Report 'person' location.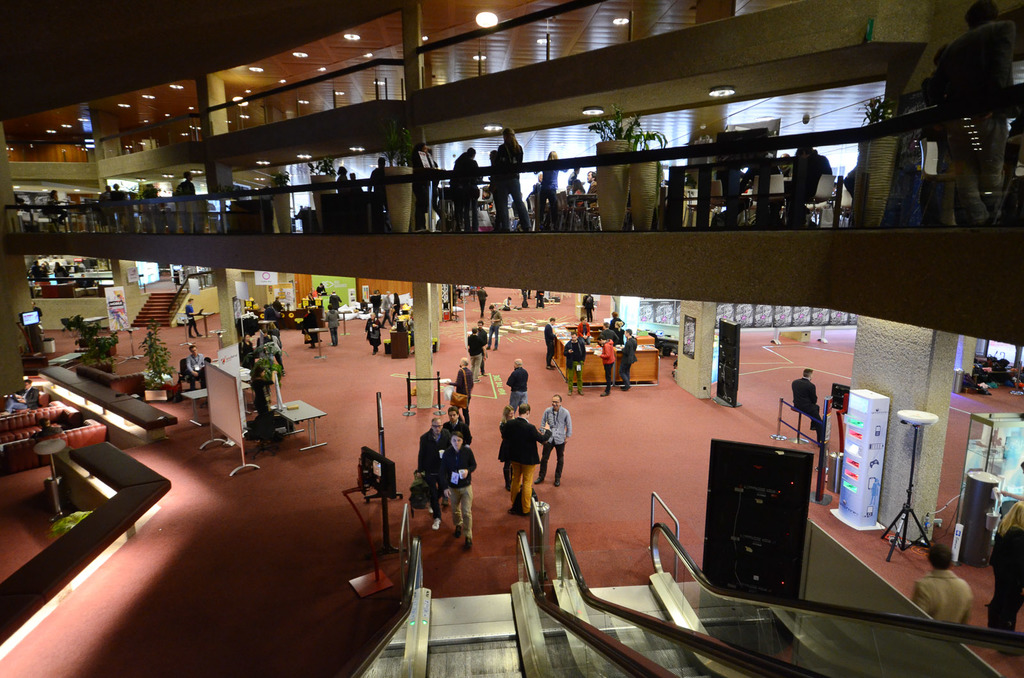
Report: box(508, 358, 529, 410).
